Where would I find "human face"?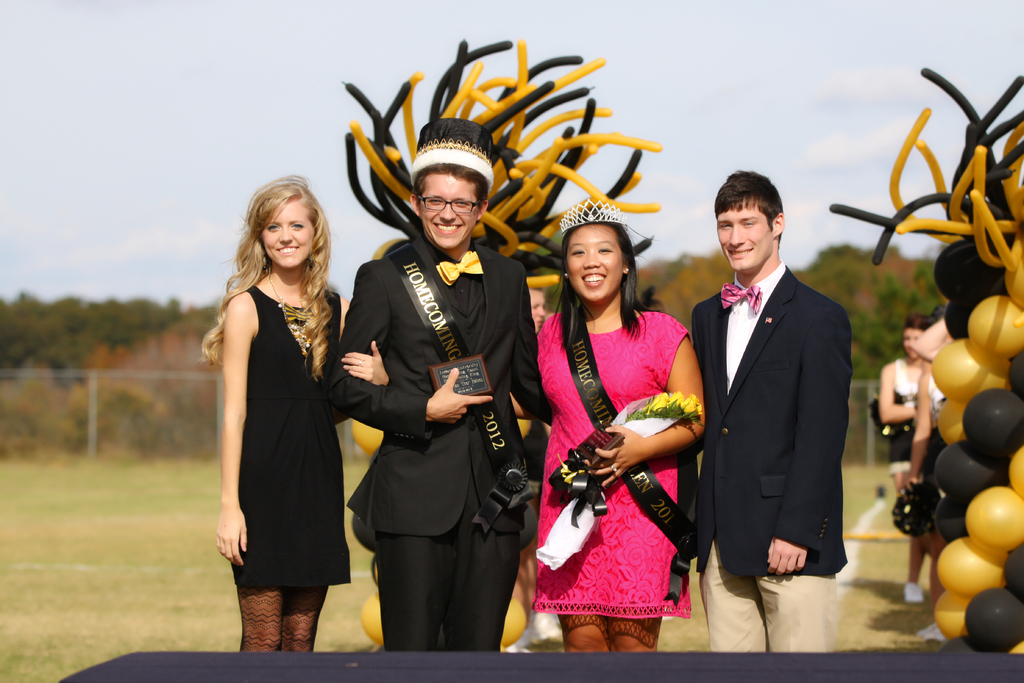
At (x1=719, y1=202, x2=769, y2=269).
